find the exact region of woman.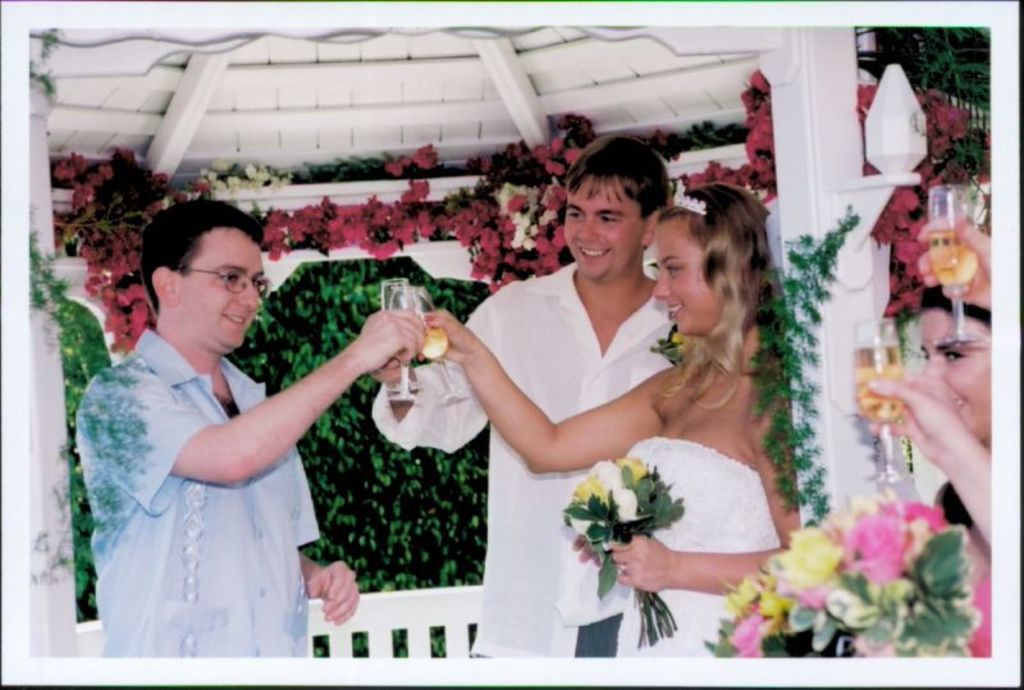
Exact region: (x1=918, y1=282, x2=998, y2=670).
